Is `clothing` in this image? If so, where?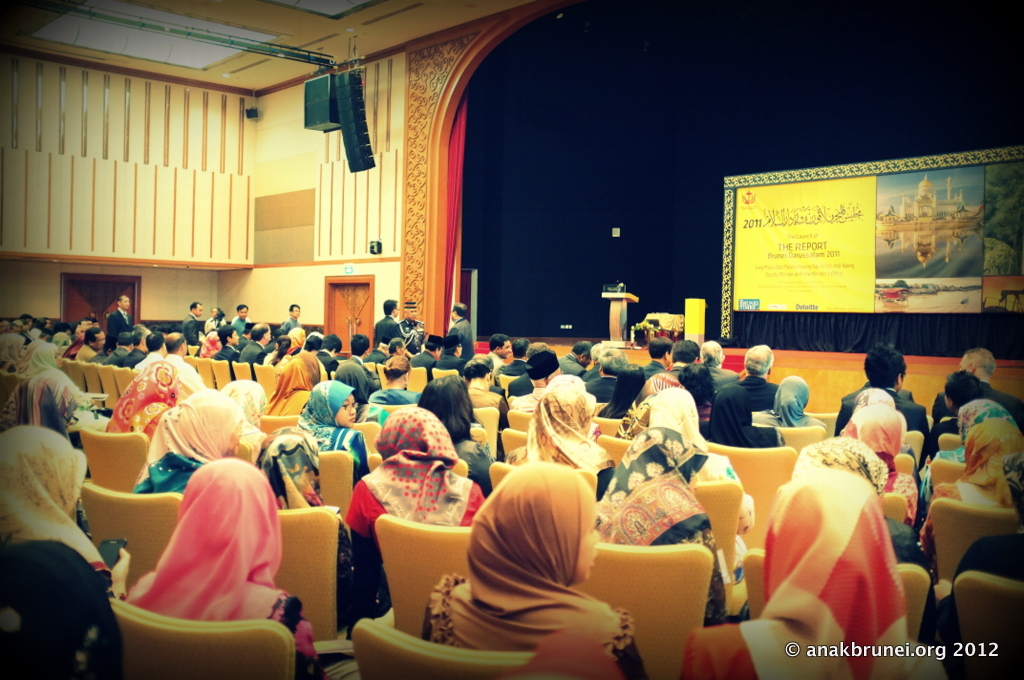
Yes, at bbox=(740, 343, 788, 401).
